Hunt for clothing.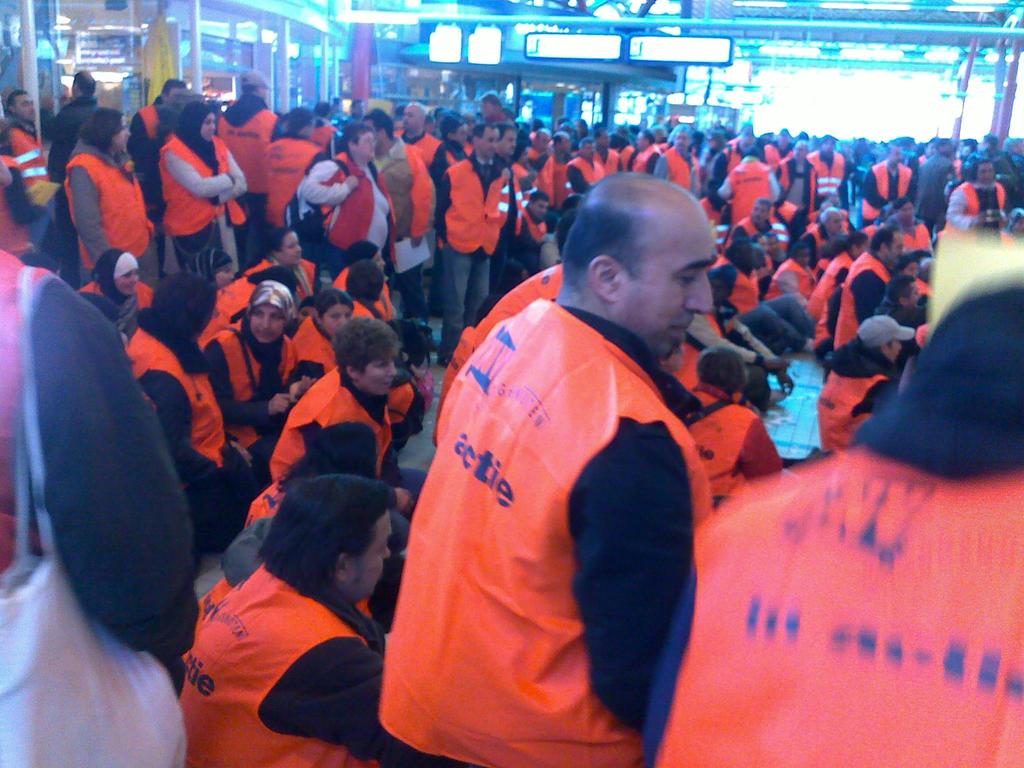
Hunted down at (369, 295, 724, 767).
